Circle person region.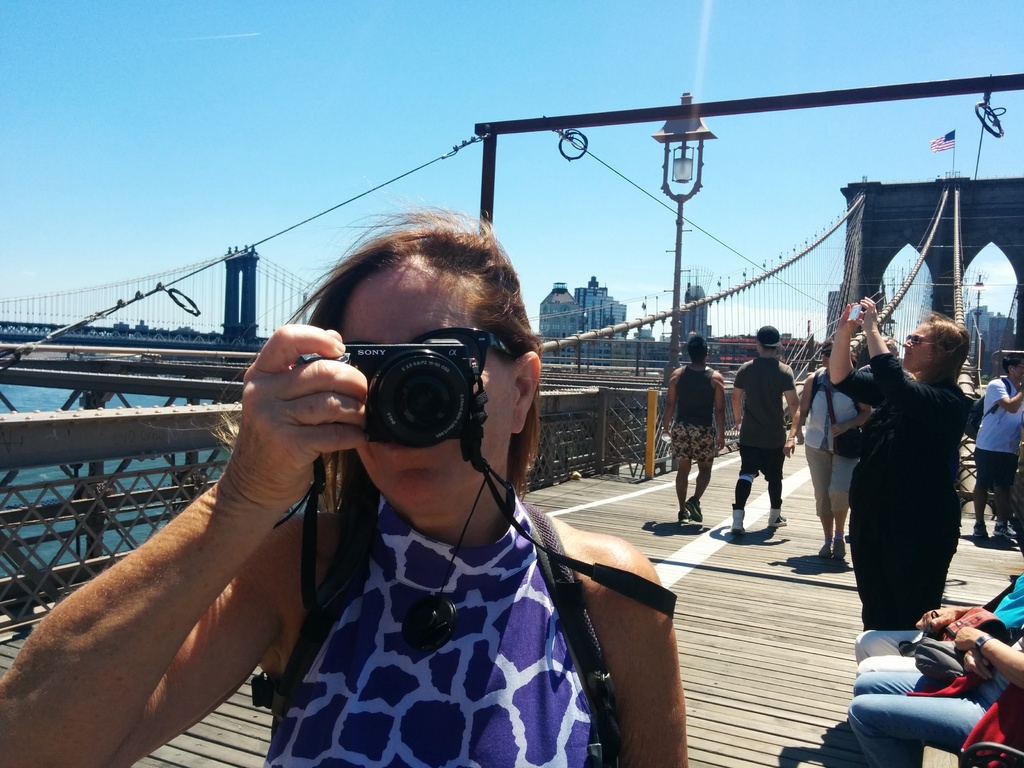
Region: bbox(659, 331, 749, 521).
